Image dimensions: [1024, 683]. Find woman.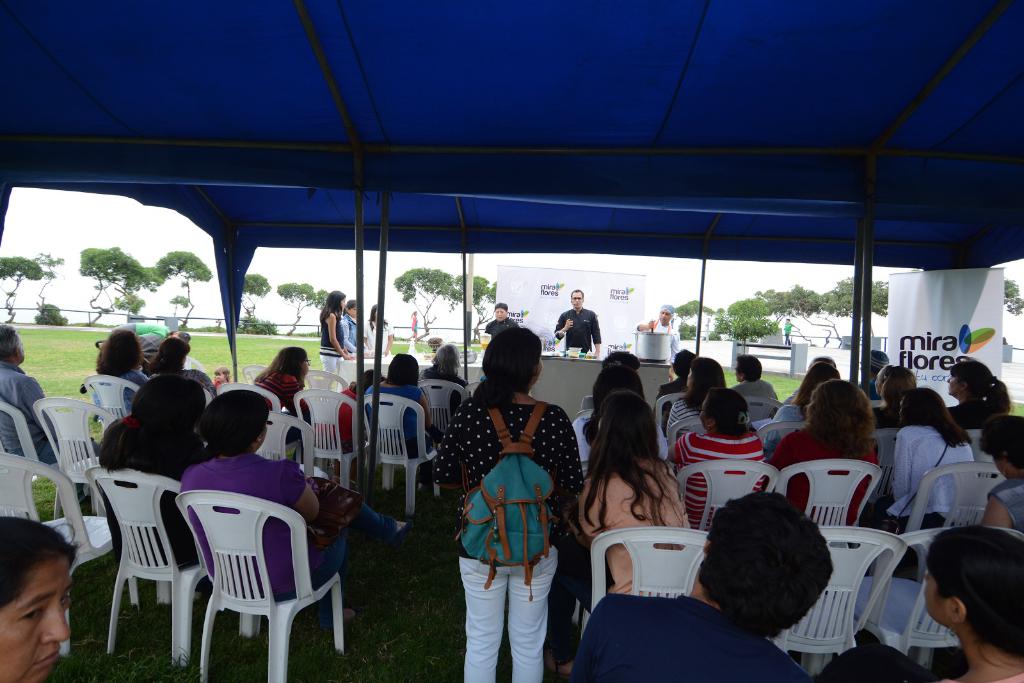
rect(241, 342, 309, 453).
